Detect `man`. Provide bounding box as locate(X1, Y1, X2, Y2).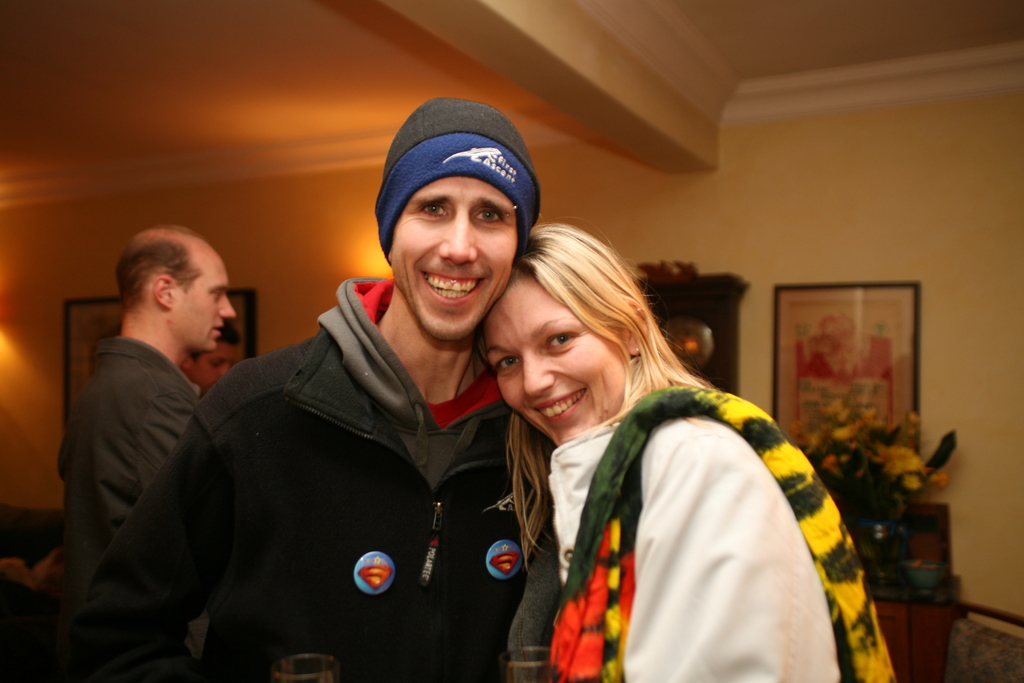
locate(175, 316, 241, 395).
